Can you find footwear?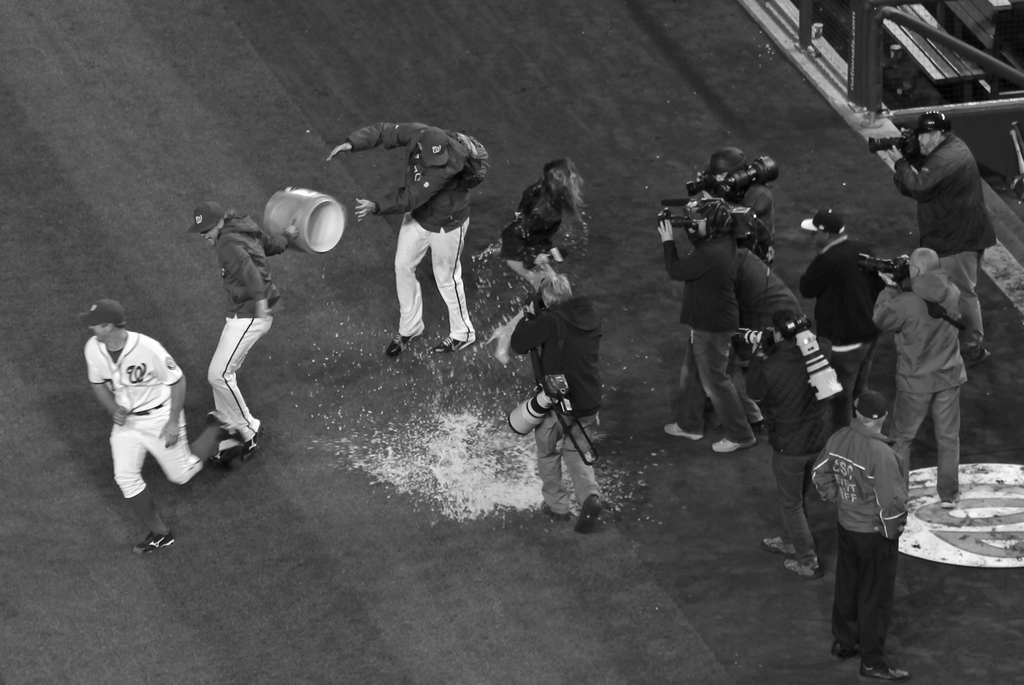
Yes, bounding box: bbox(860, 663, 908, 681).
